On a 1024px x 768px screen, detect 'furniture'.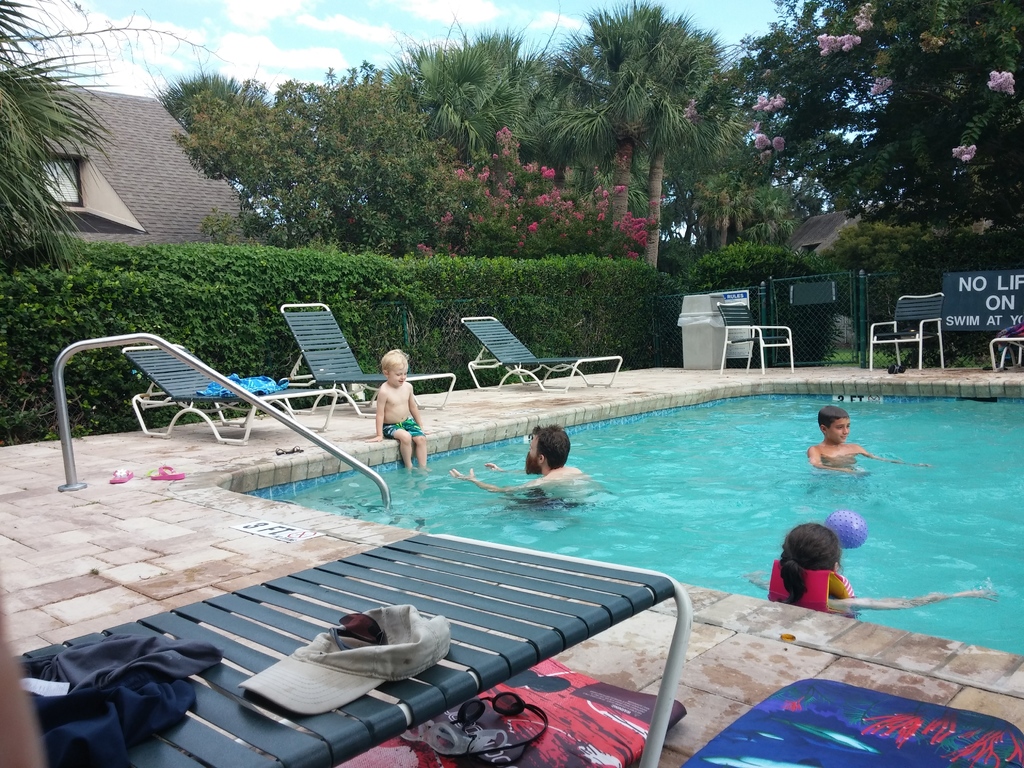
bbox=(275, 303, 456, 420).
